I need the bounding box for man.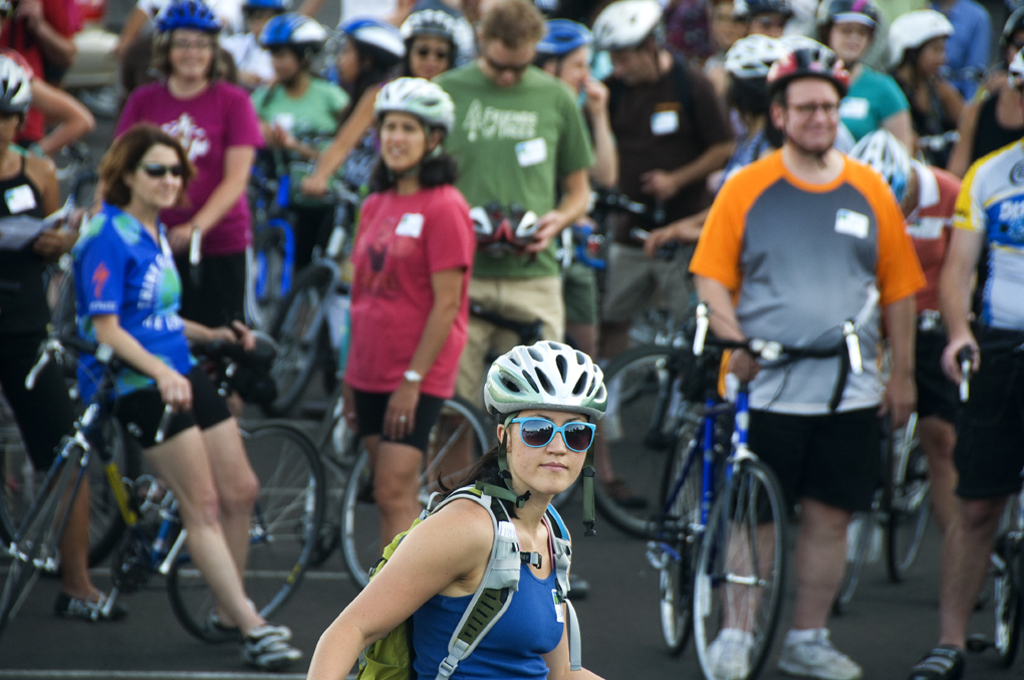
Here it is: 428:0:588:496.
